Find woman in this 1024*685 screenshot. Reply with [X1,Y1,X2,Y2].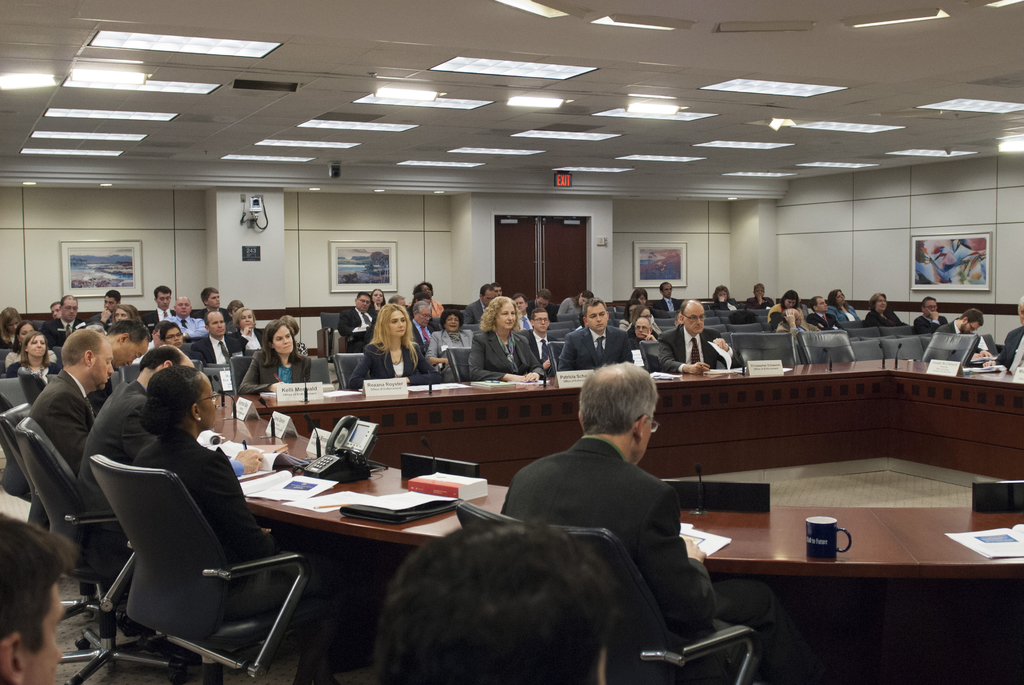
[428,311,476,370].
